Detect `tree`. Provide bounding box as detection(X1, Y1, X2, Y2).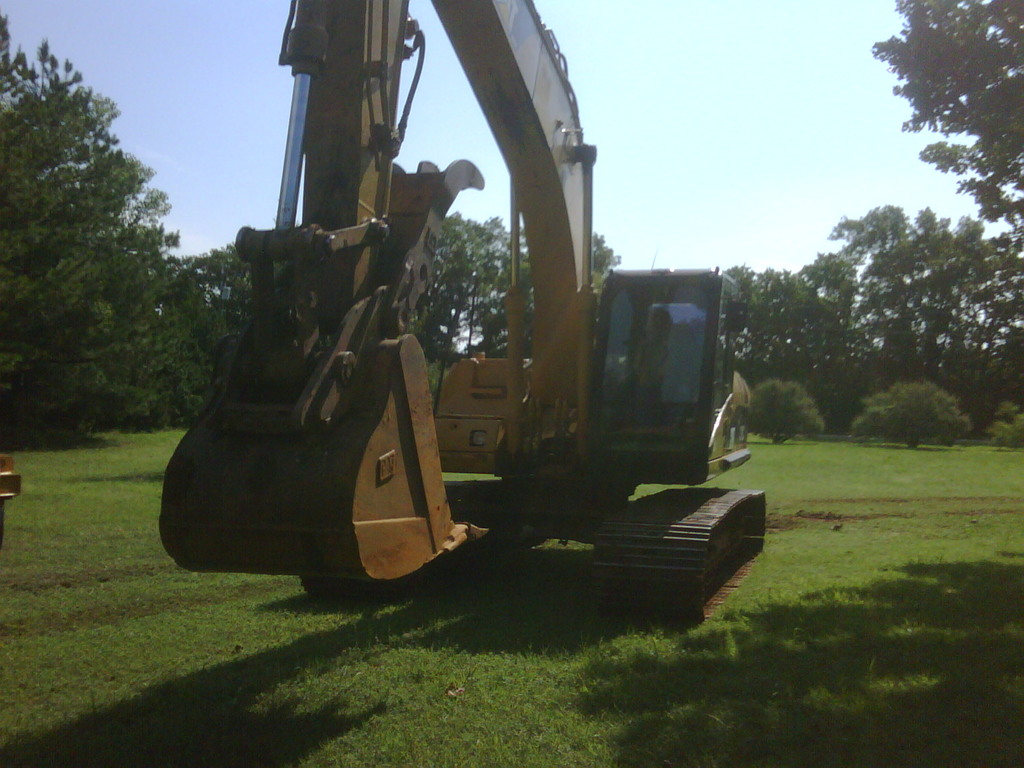
detection(718, 375, 824, 449).
